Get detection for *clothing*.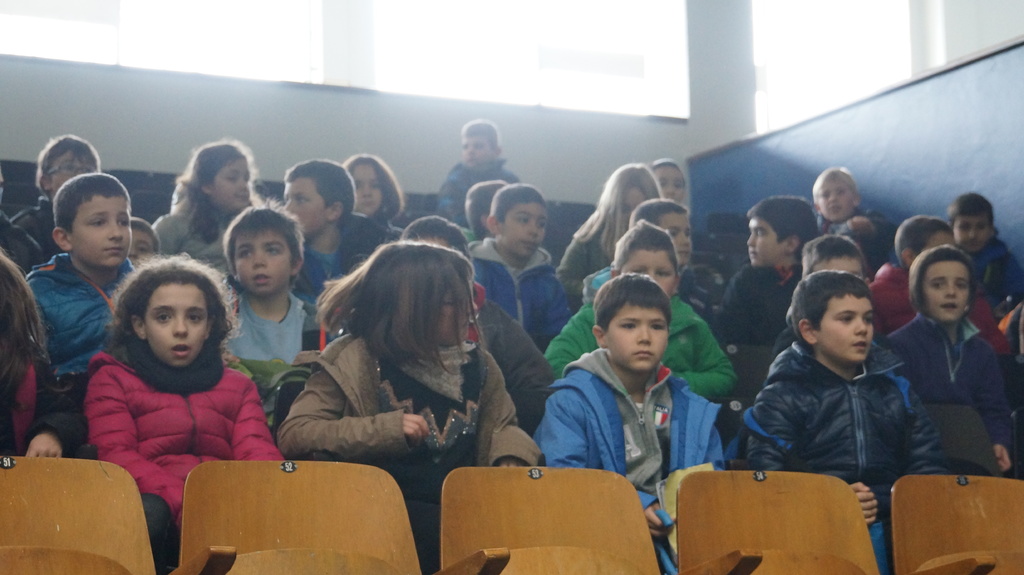
Detection: box=[867, 302, 1012, 454].
